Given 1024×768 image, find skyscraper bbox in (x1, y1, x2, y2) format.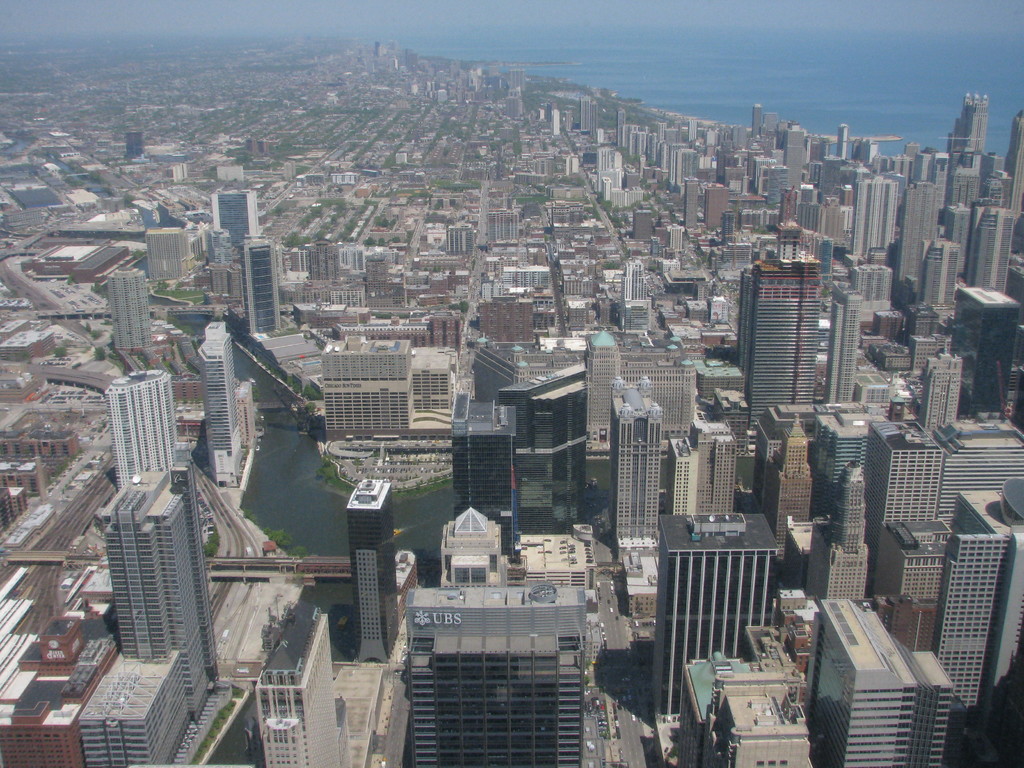
(740, 261, 824, 412).
